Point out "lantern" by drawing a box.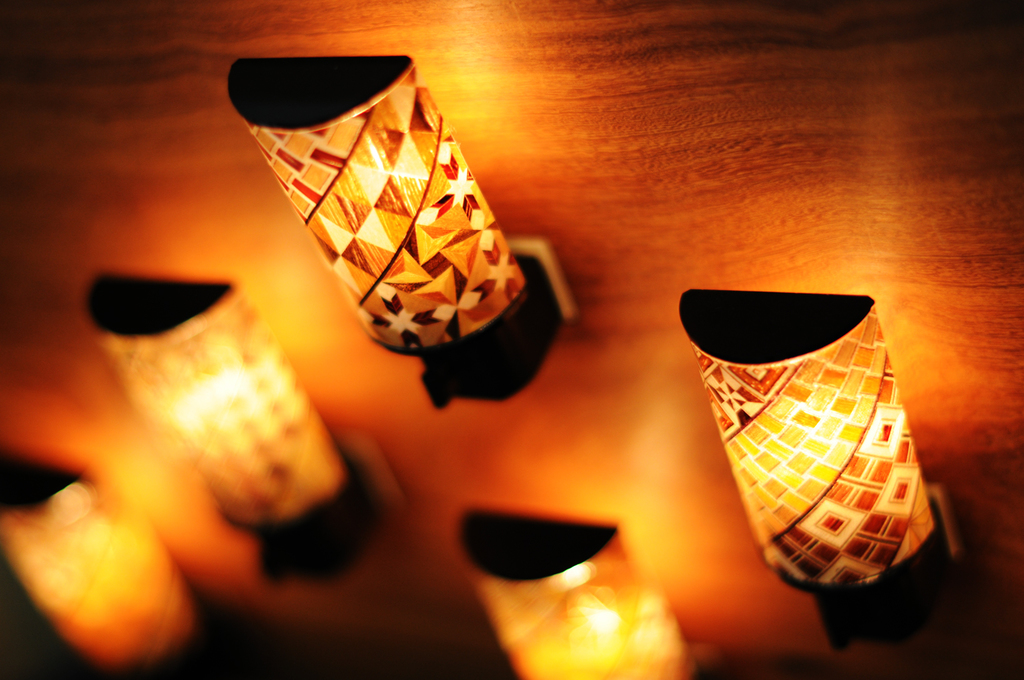
[681,292,961,649].
